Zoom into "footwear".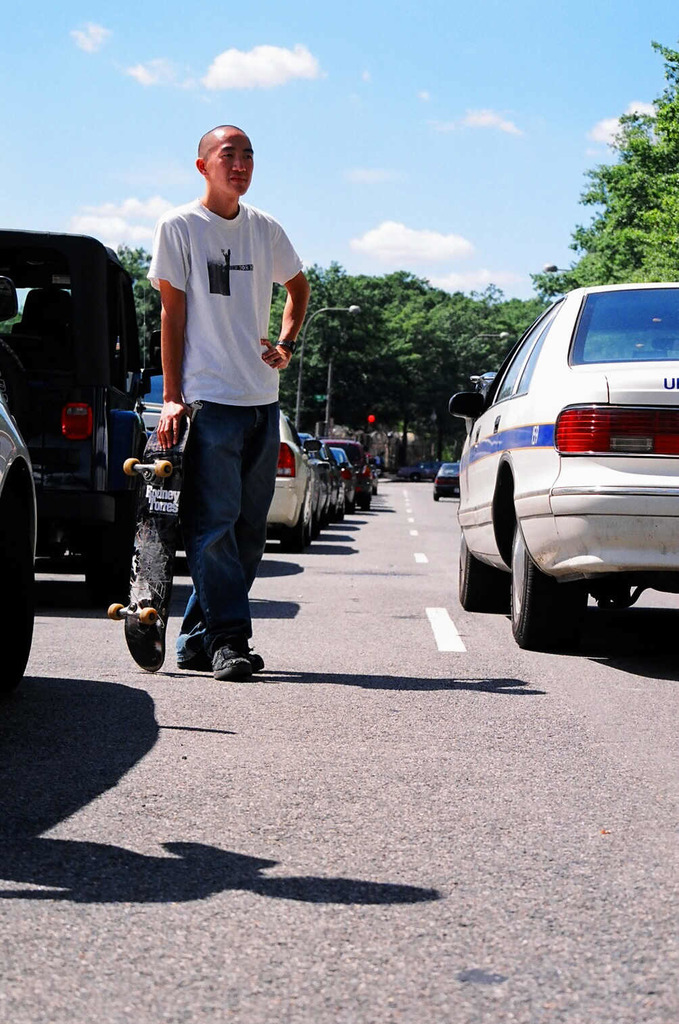
Zoom target: 208, 642, 245, 682.
